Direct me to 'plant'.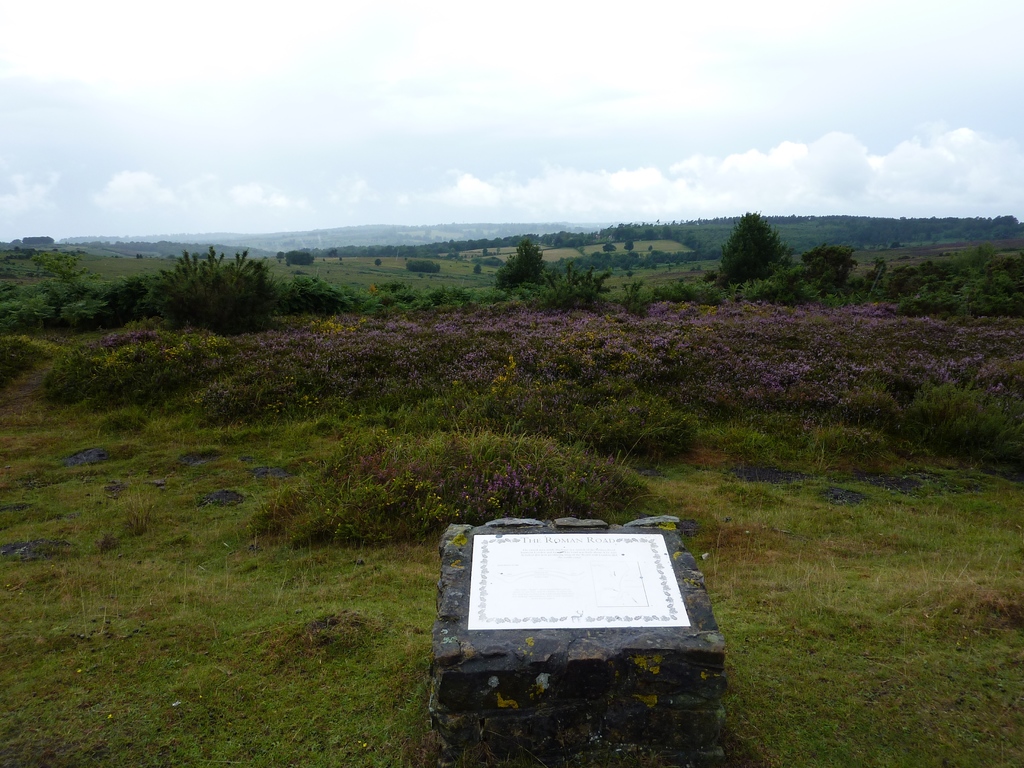
Direction: locate(65, 315, 263, 412).
